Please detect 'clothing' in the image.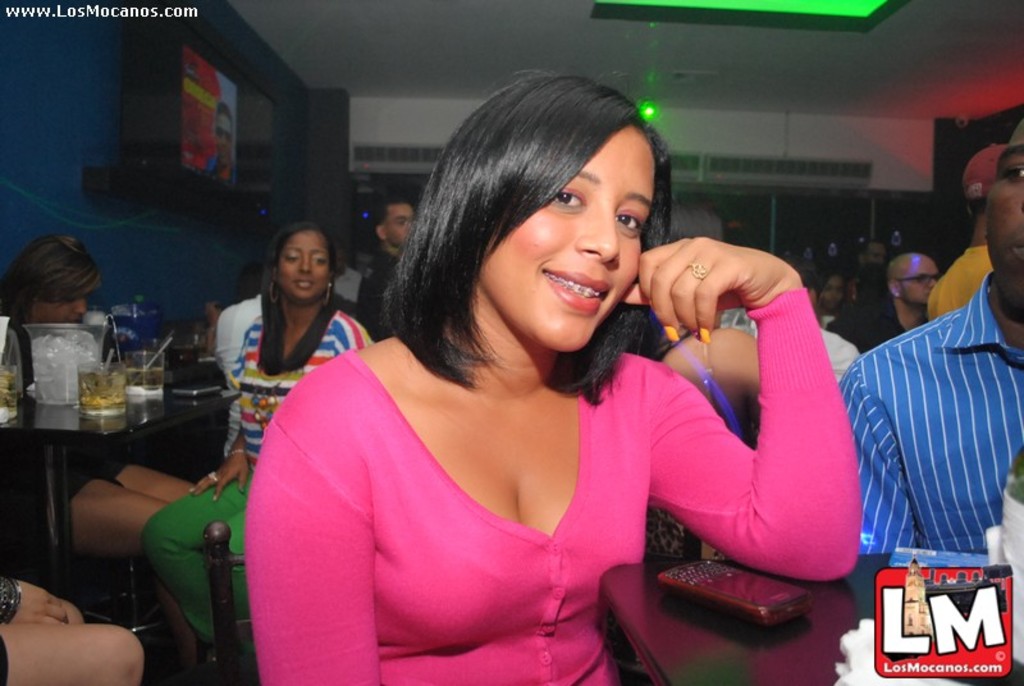
box=[0, 628, 12, 685].
